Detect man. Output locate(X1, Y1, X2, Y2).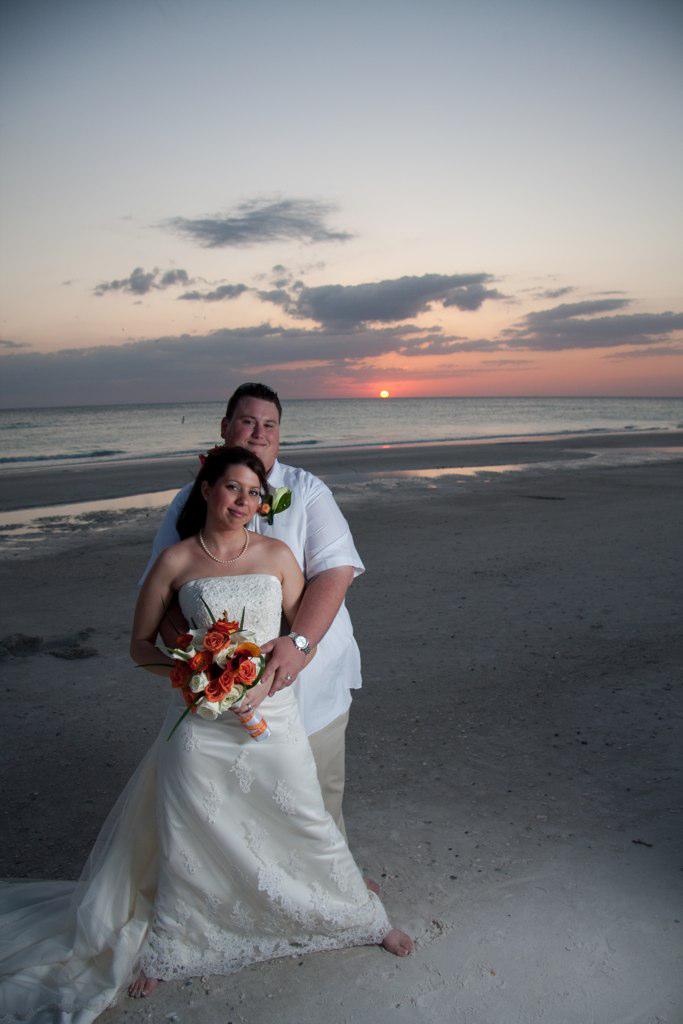
locate(132, 383, 375, 841).
